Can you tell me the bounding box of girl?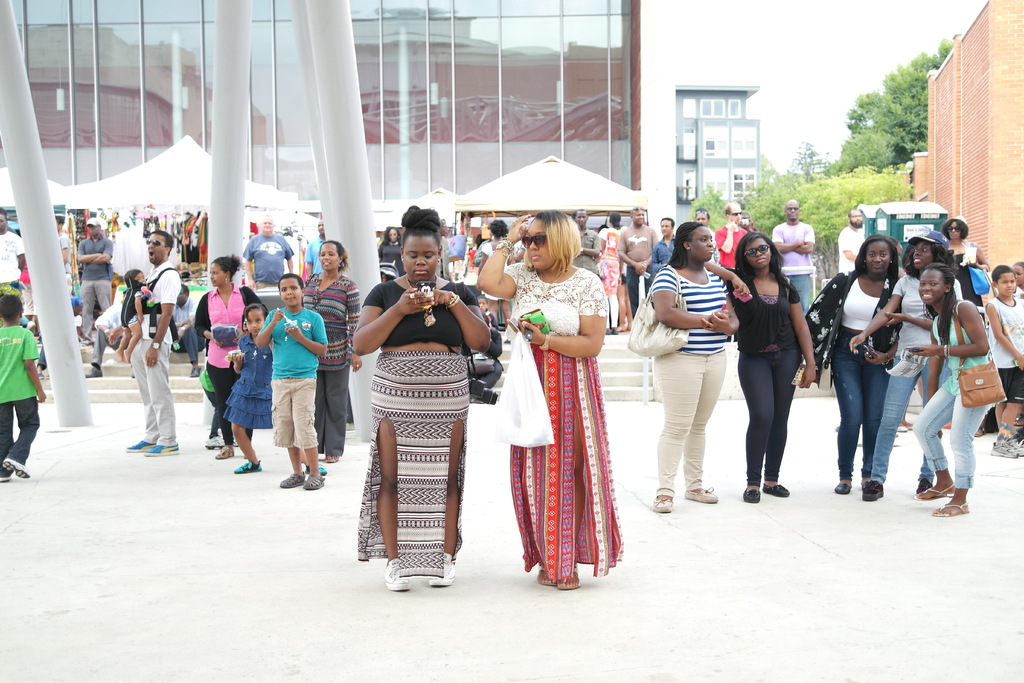
locate(903, 261, 1004, 515).
